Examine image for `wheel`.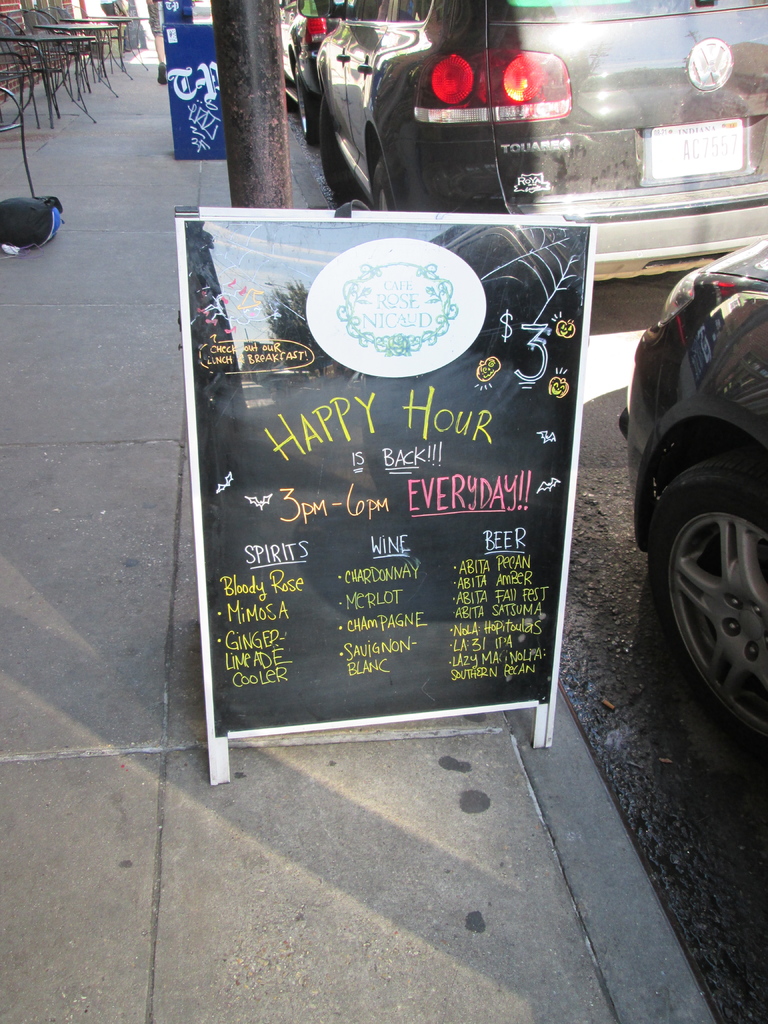
Examination result: BBox(374, 153, 396, 209).
